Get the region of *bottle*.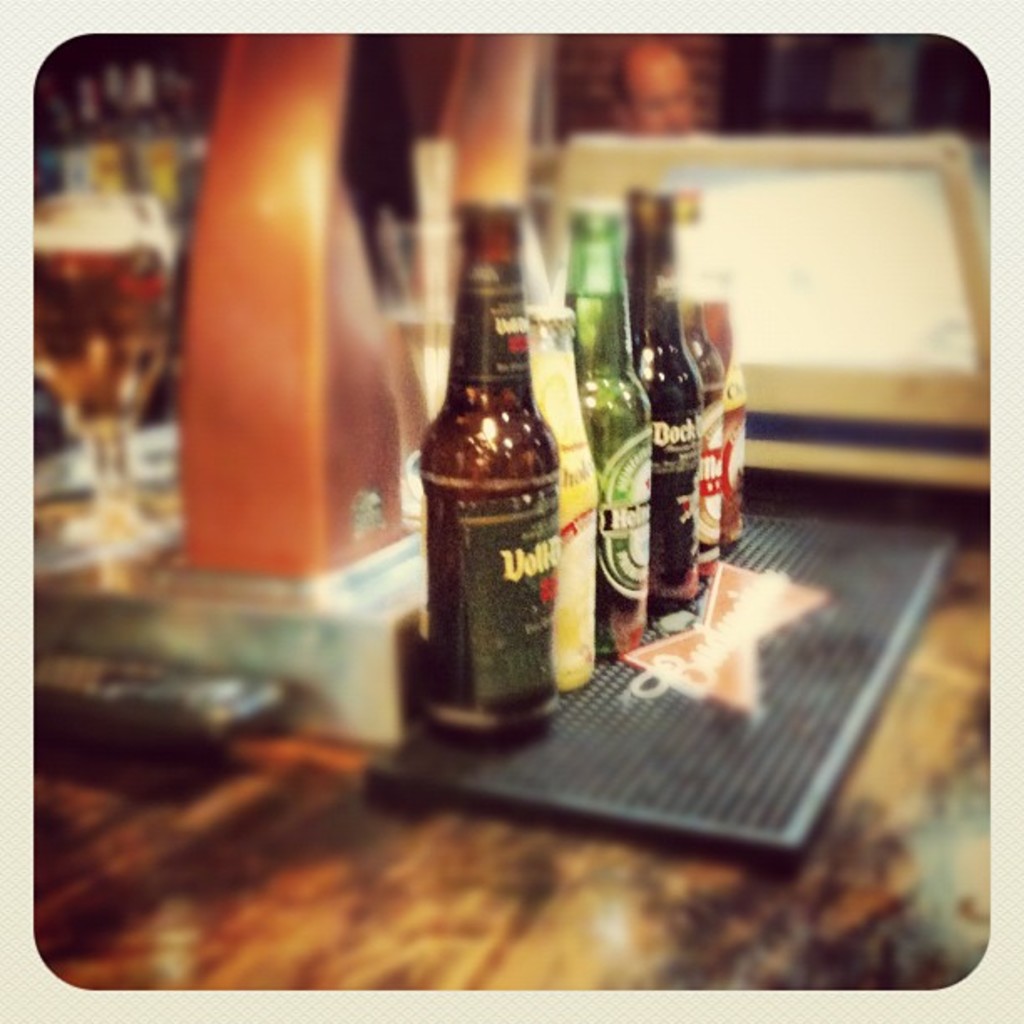
669 192 723 574.
